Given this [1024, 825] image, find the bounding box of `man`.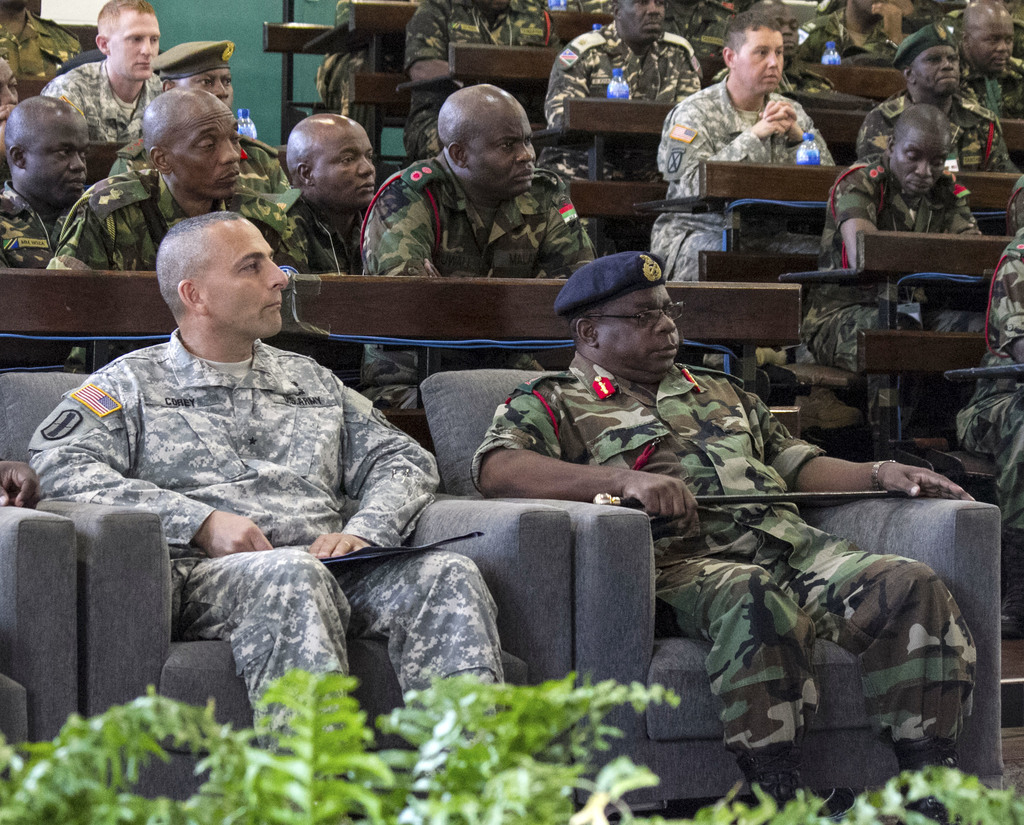
locate(656, 8, 834, 285).
